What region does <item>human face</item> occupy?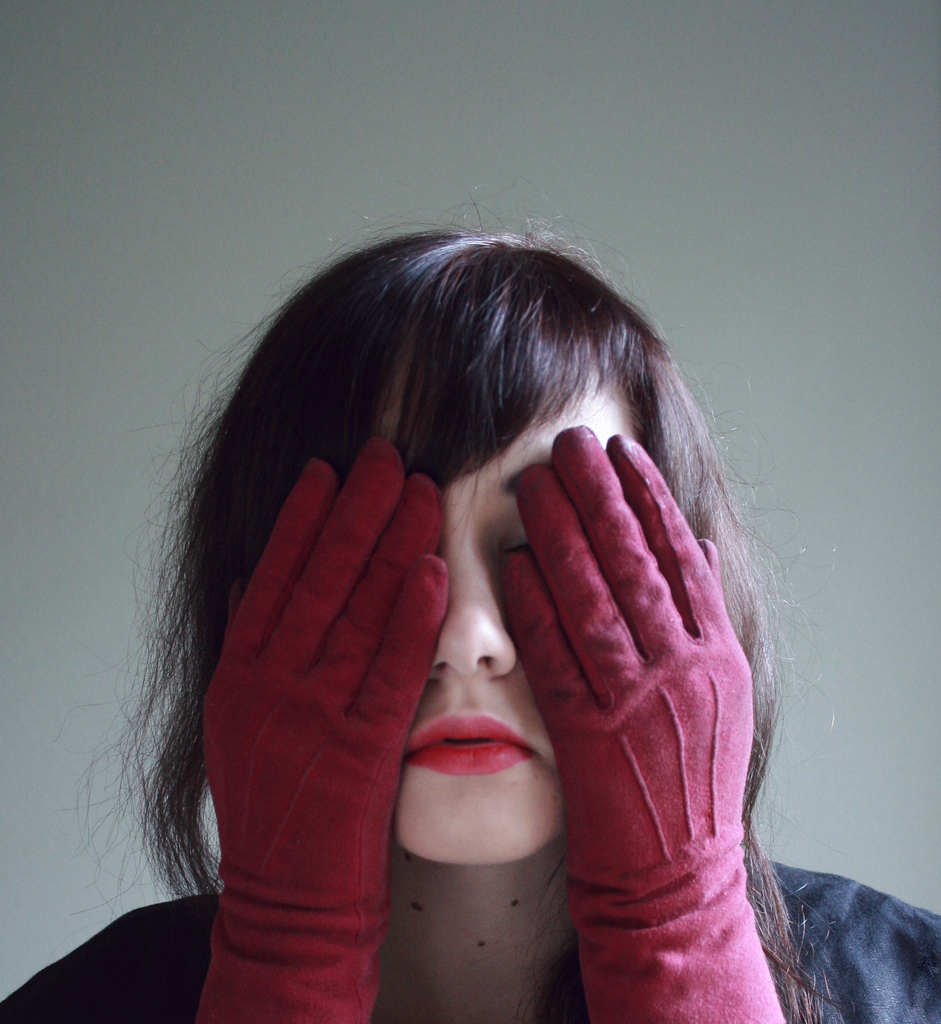
detection(392, 376, 651, 860).
